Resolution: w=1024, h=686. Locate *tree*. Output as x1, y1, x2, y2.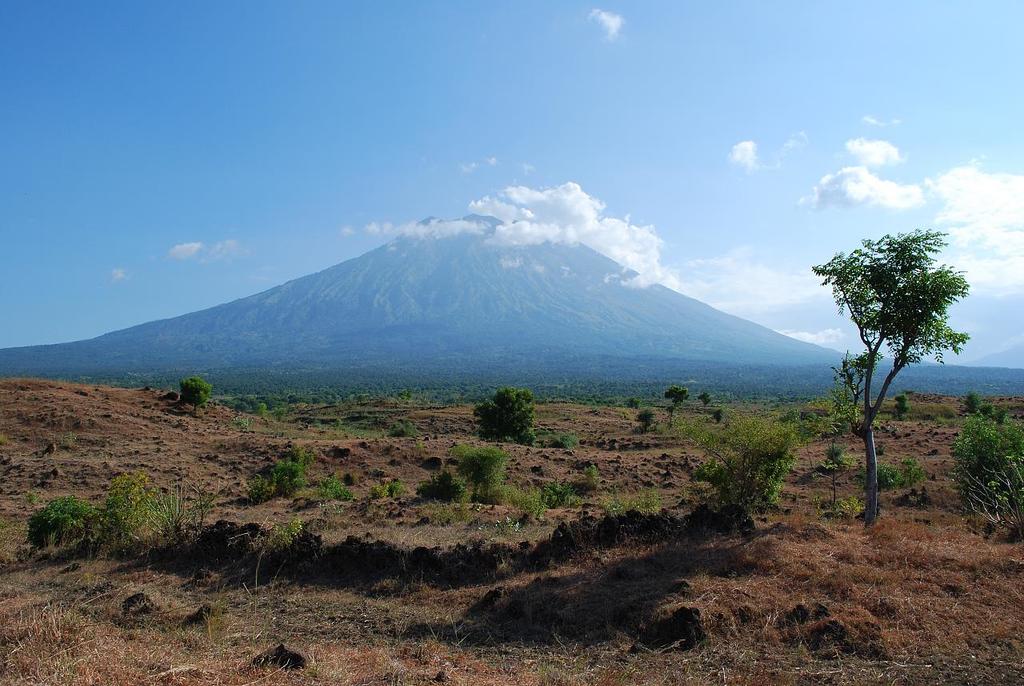
817, 206, 966, 516.
